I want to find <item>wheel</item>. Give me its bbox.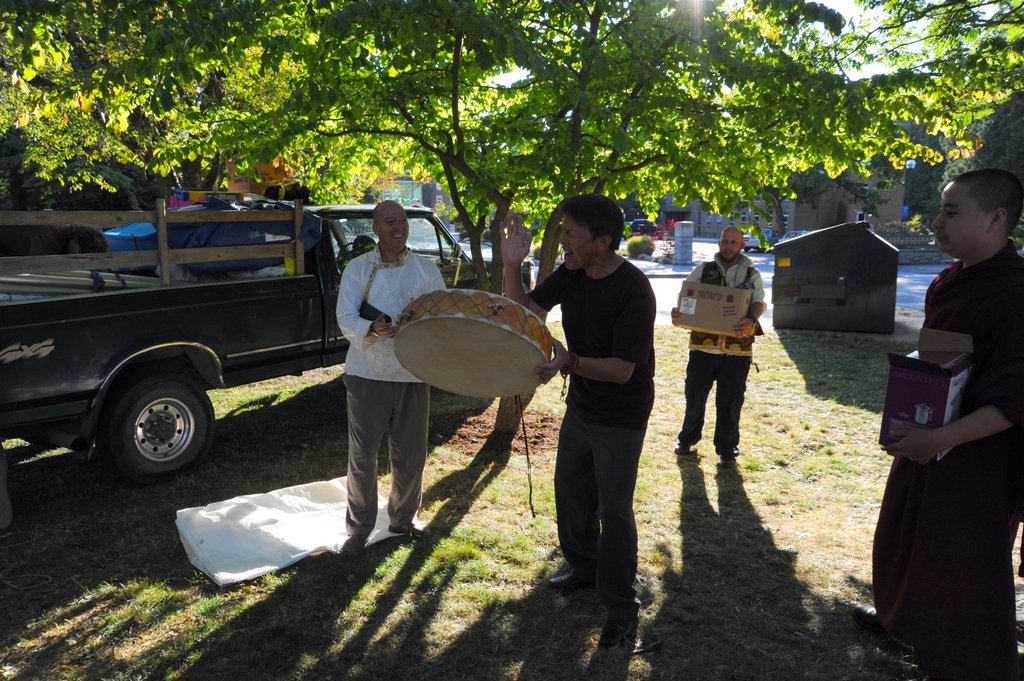
[x1=84, y1=371, x2=204, y2=481].
